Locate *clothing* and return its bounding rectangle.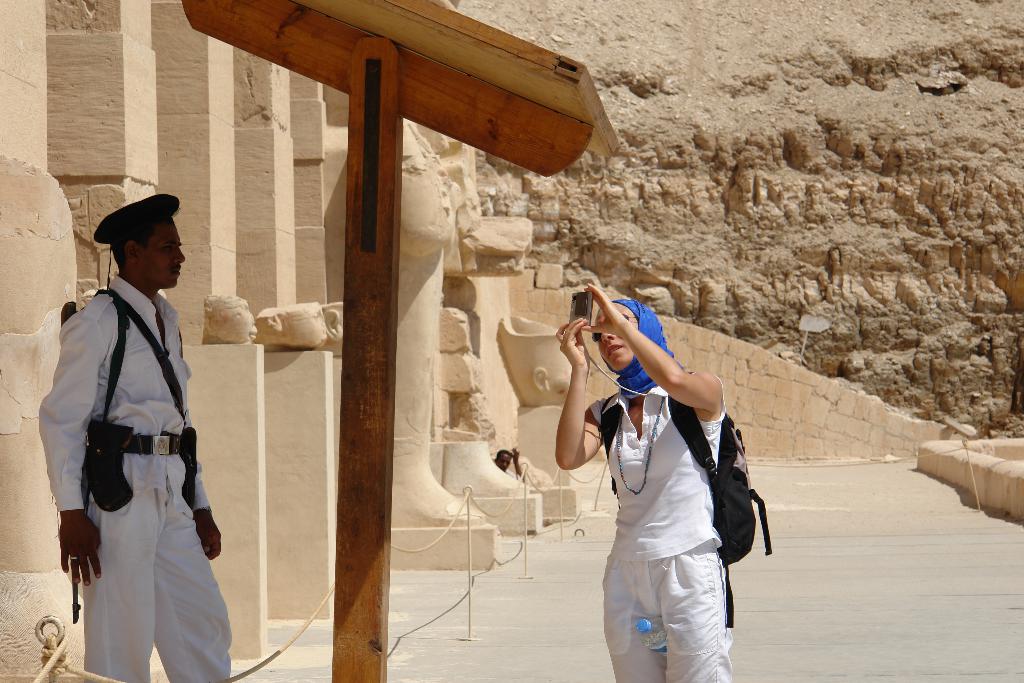
[x1=33, y1=236, x2=228, y2=665].
